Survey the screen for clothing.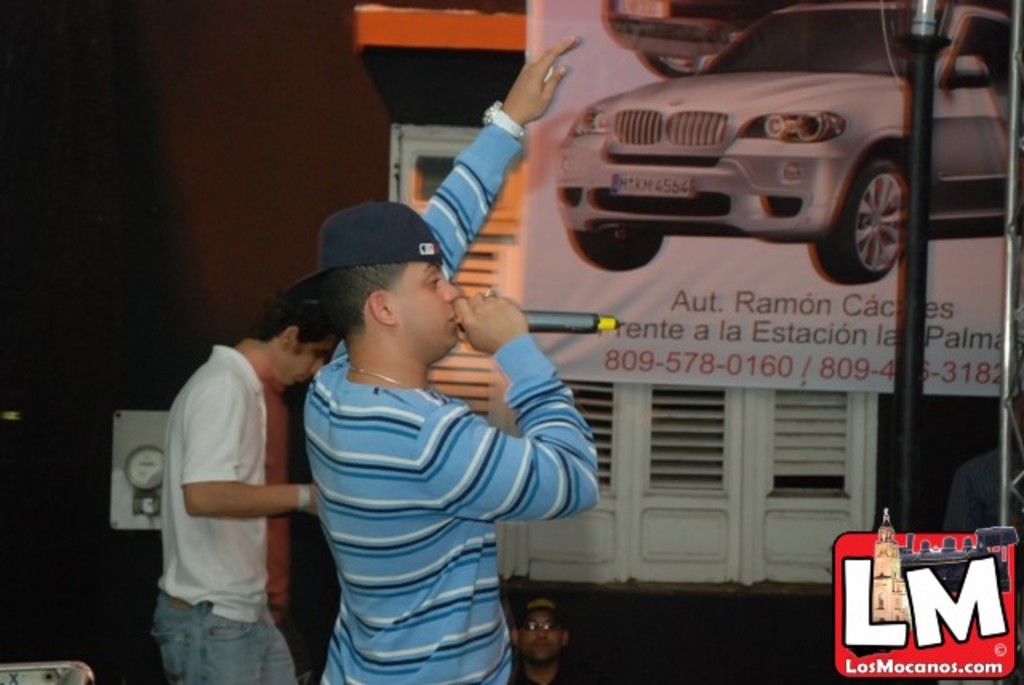
Survey found: (left=301, top=118, right=600, bottom=683).
